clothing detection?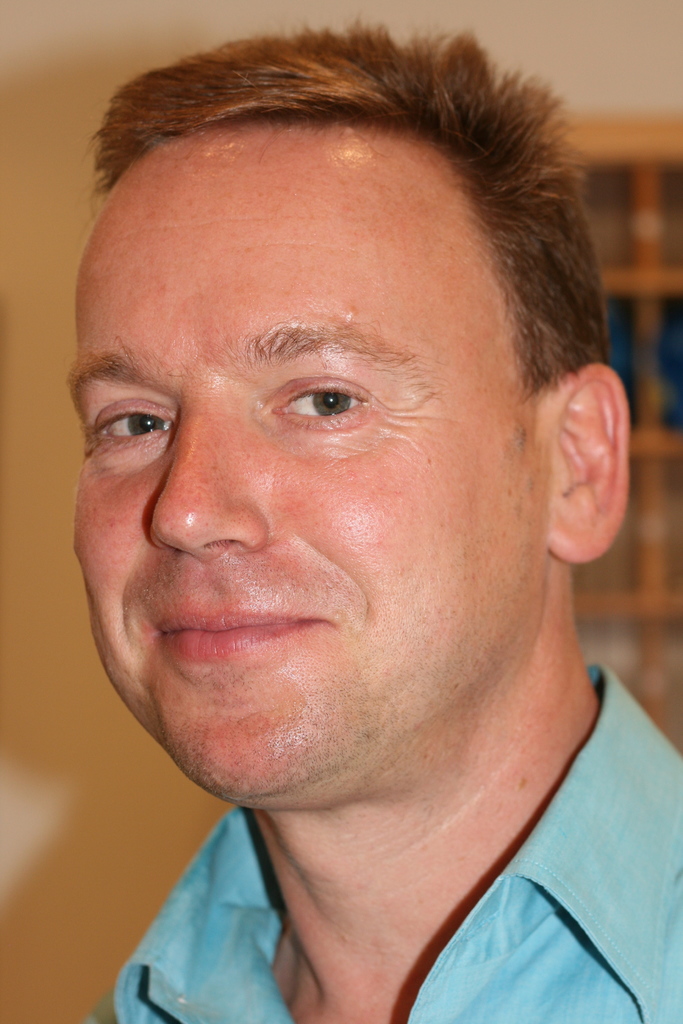
left=72, top=746, right=682, bottom=1022
